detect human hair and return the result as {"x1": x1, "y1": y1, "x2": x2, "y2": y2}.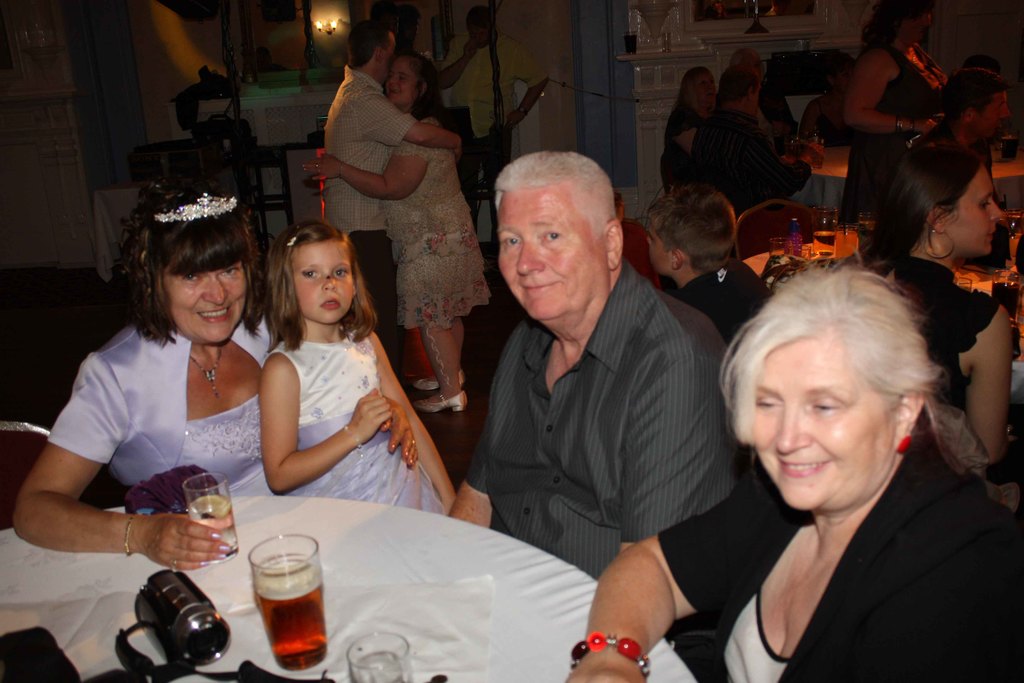
{"x1": 963, "y1": 53, "x2": 1004, "y2": 69}.
